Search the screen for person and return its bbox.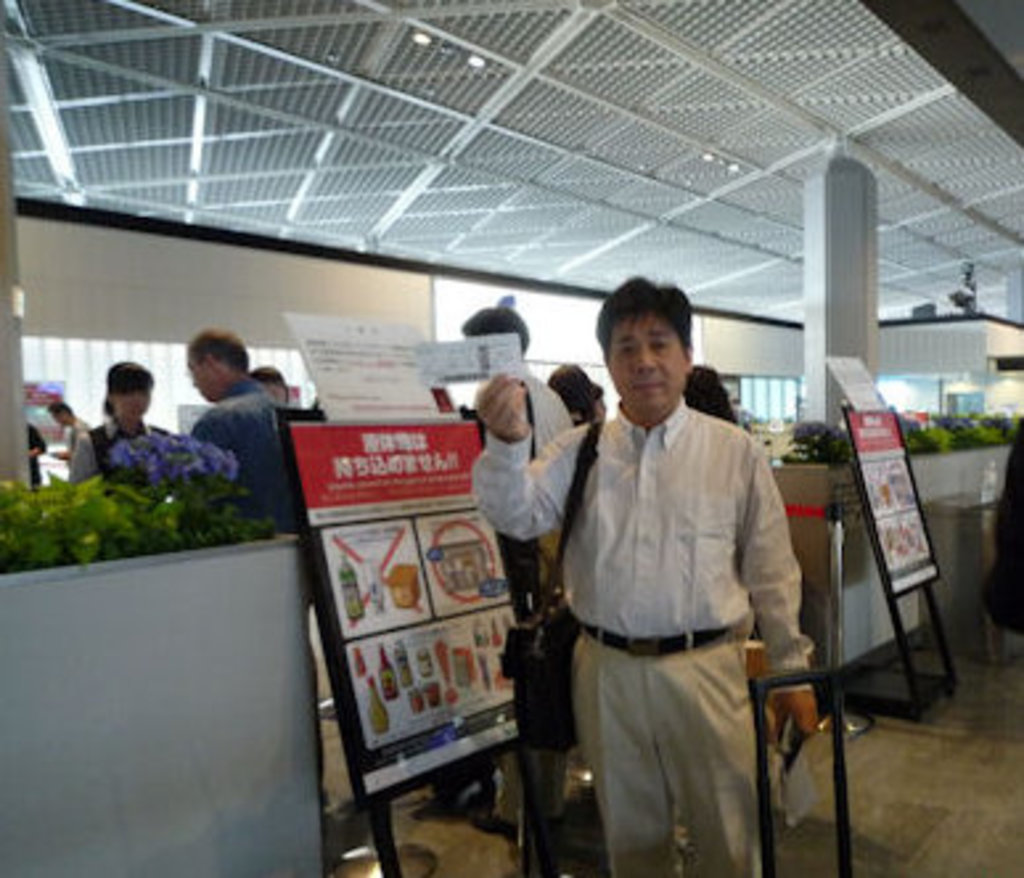
Found: rect(69, 362, 177, 484).
